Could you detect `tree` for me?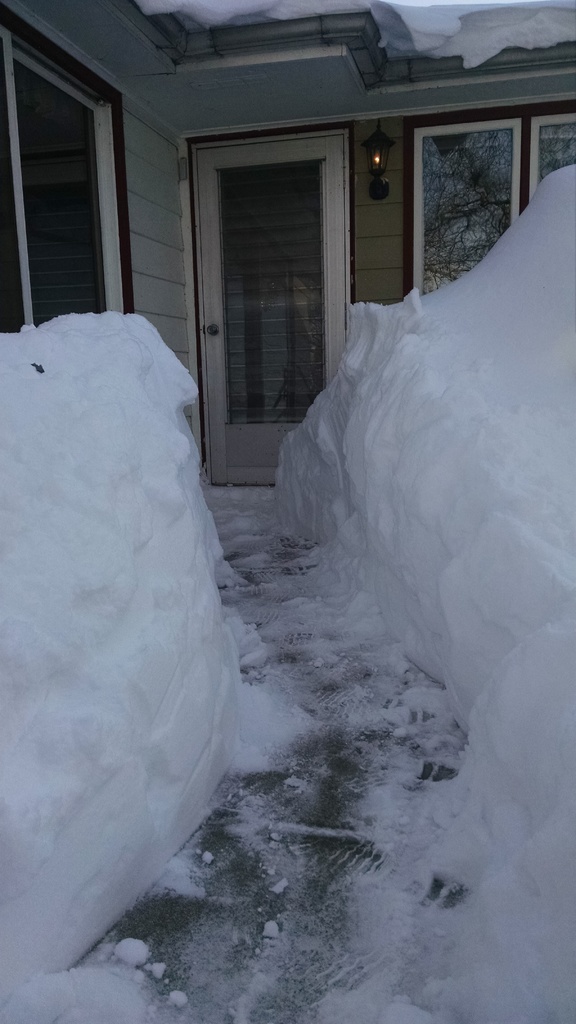
Detection result: crop(419, 130, 513, 299).
